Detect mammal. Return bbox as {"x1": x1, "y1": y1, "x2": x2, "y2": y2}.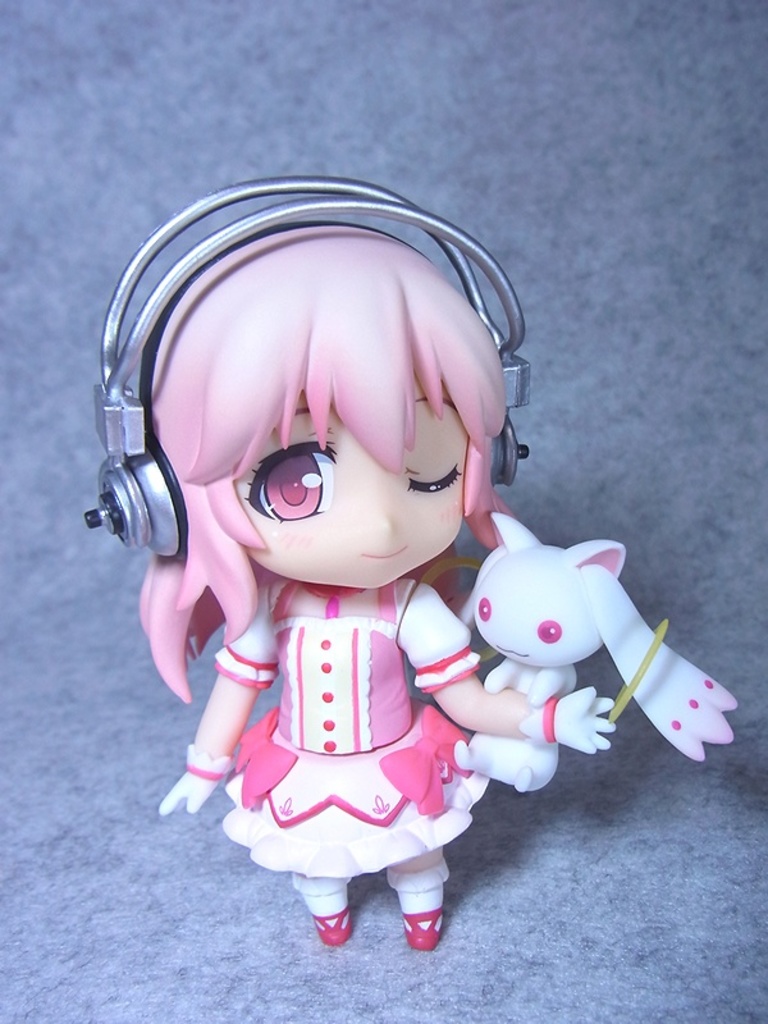
{"x1": 465, "y1": 508, "x2": 730, "y2": 791}.
